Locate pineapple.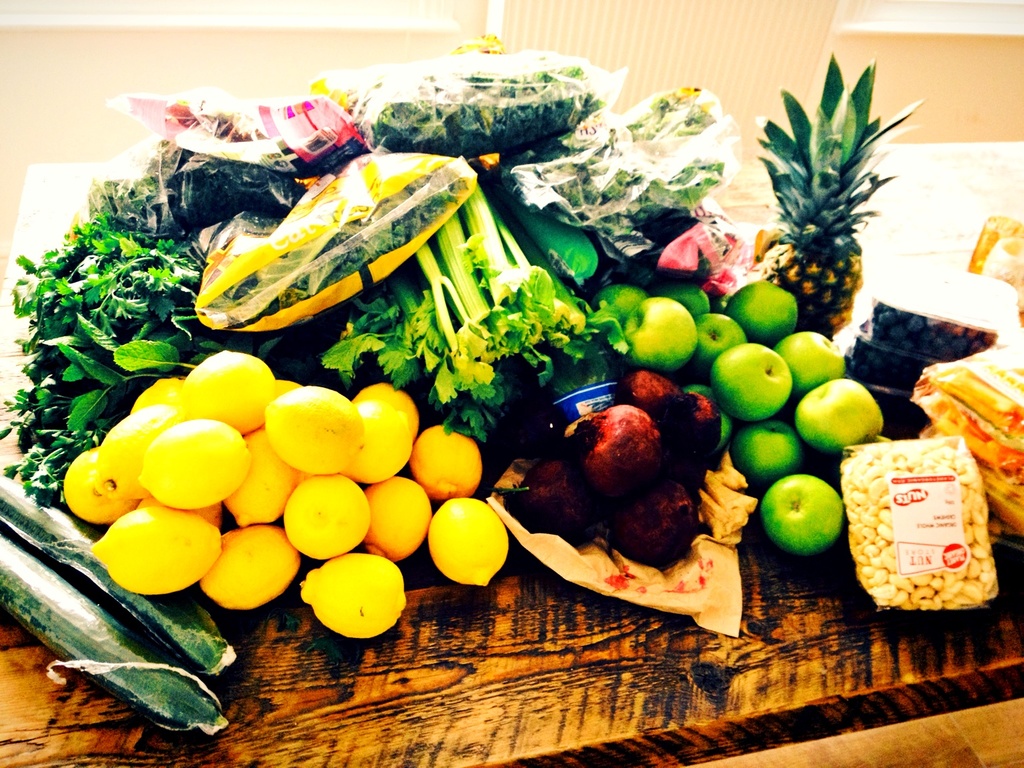
Bounding box: pyautogui.locateOnScreen(753, 47, 925, 328).
